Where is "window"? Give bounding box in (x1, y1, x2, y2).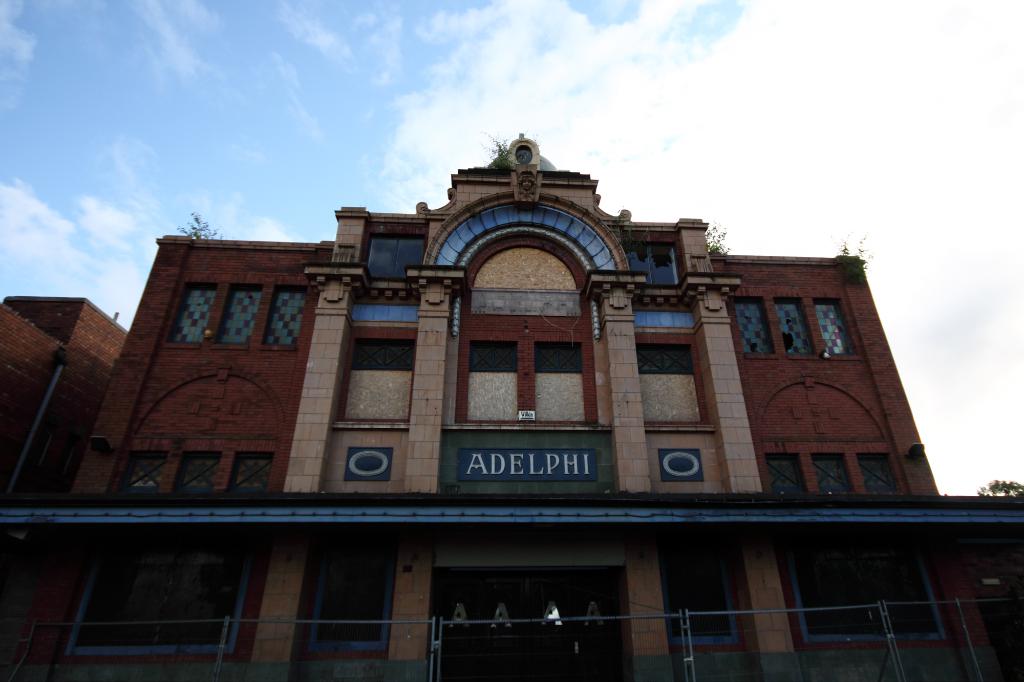
(308, 556, 389, 652).
